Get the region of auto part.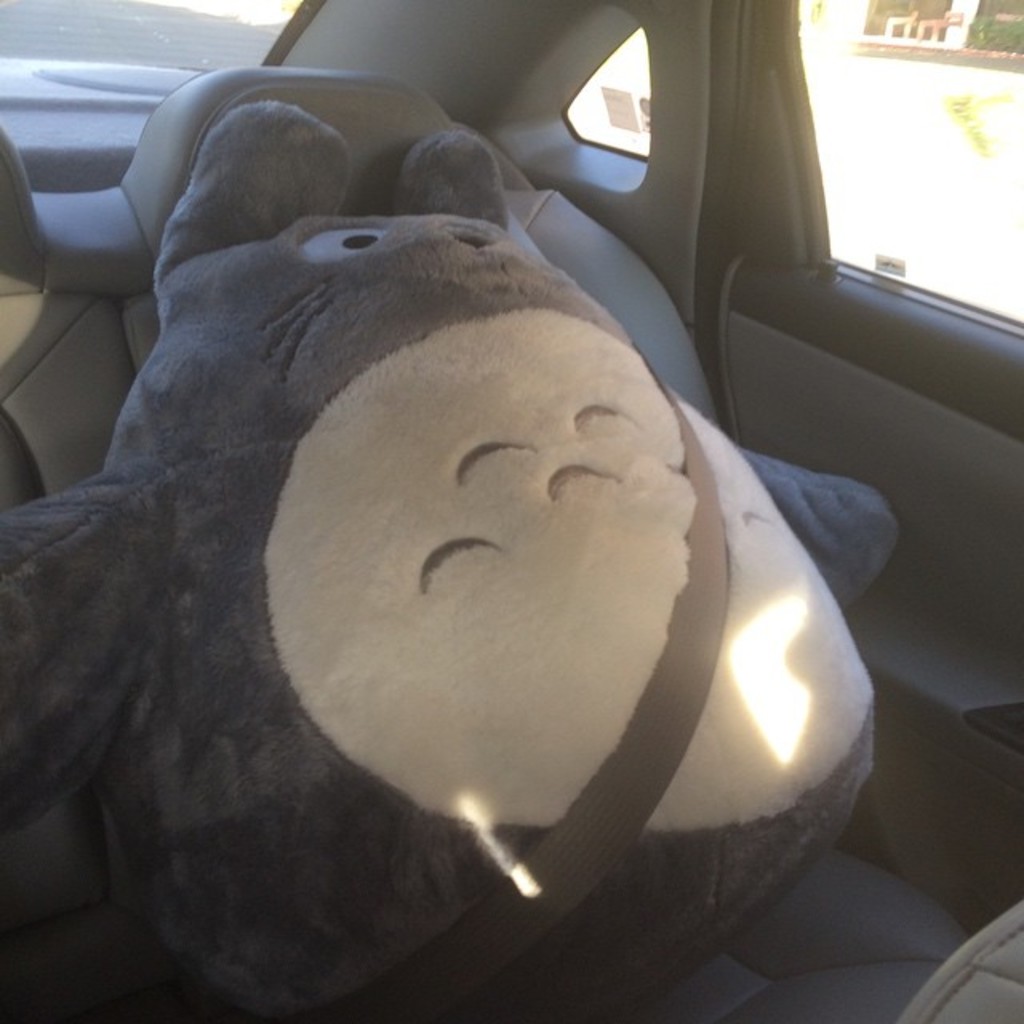
[x1=691, y1=0, x2=1022, y2=939].
